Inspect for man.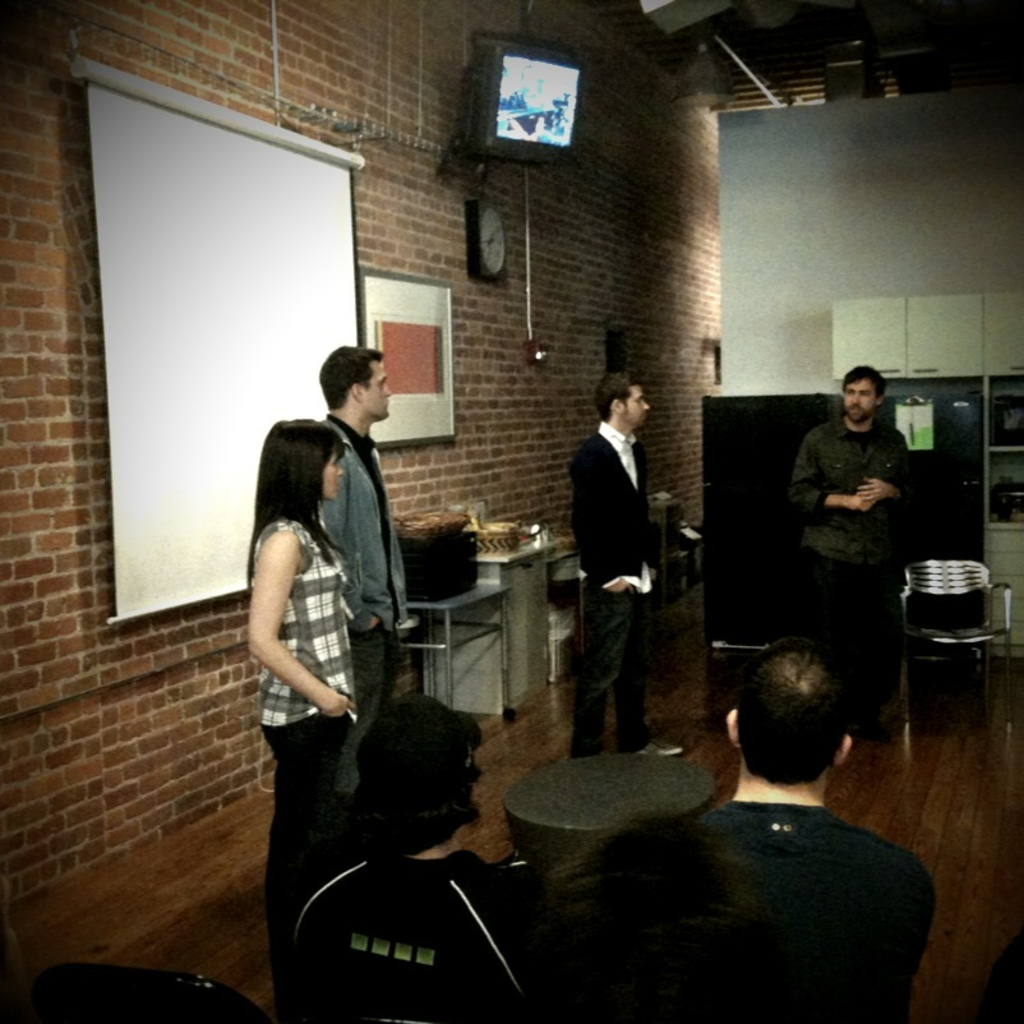
Inspection: (left=295, top=342, right=456, bottom=840).
